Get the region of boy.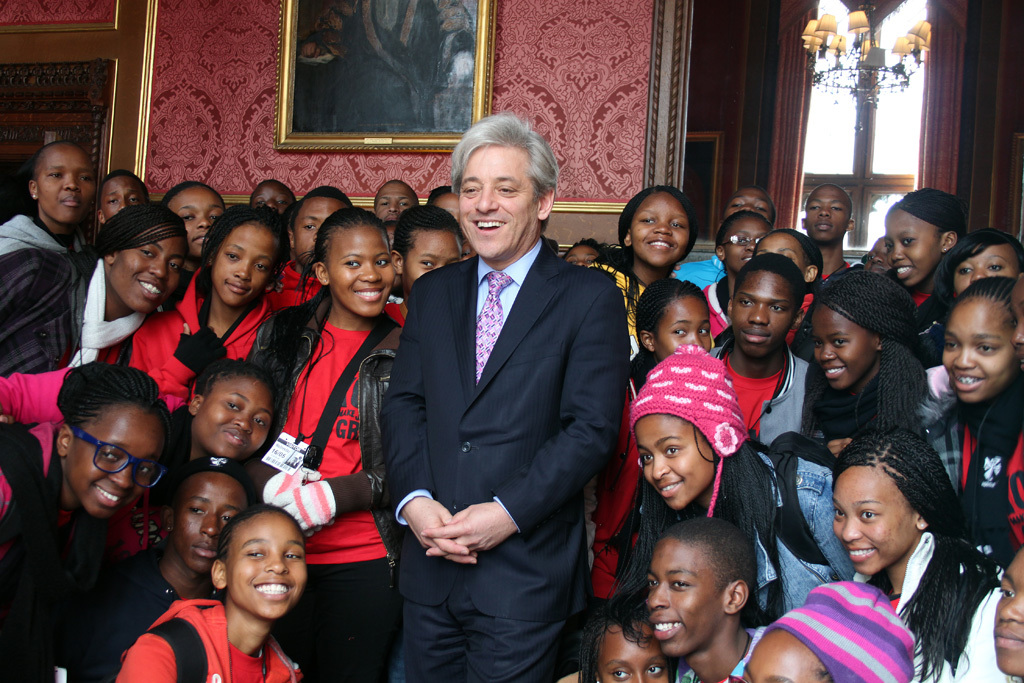
{"x1": 640, "y1": 503, "x2": 767, "y2": 682}.
